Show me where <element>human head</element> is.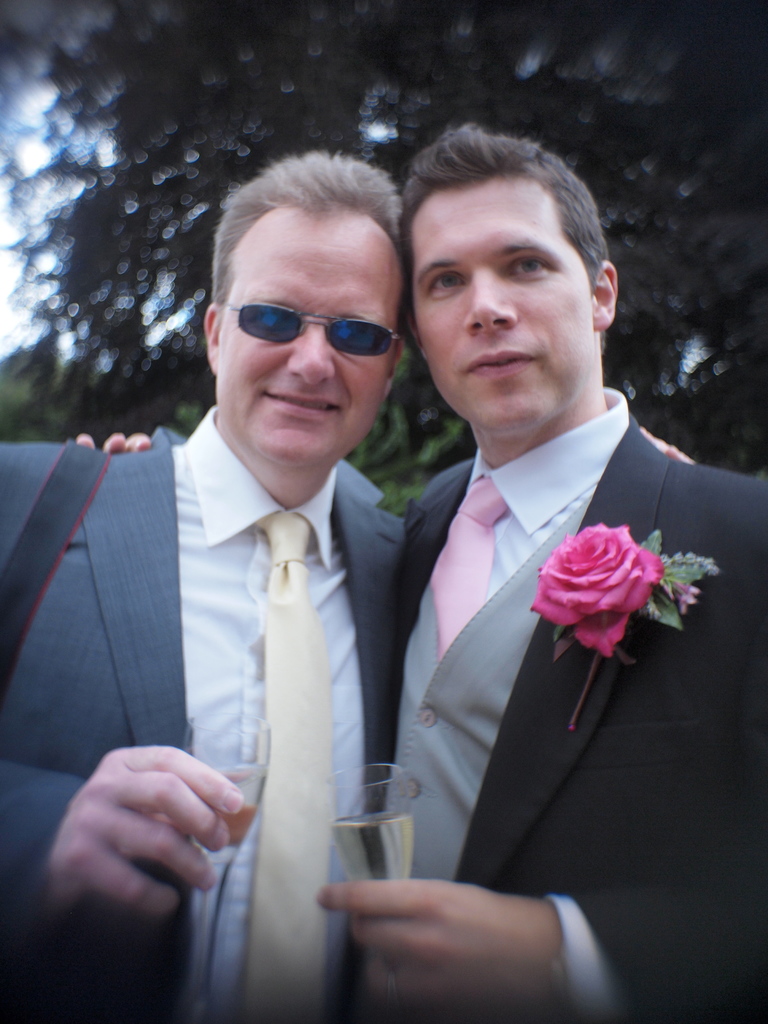
<element>human head</element> is at [left=202, top=140, right=403, bottom=475].
